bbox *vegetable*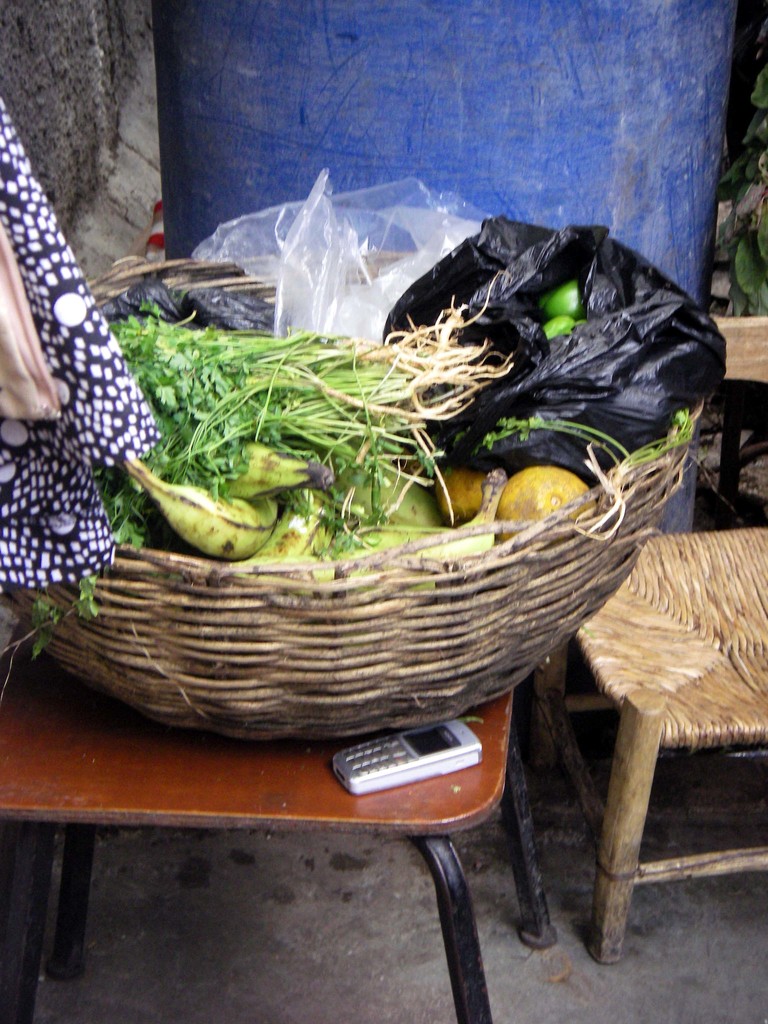
bbox(542, 315, 572, 339)
